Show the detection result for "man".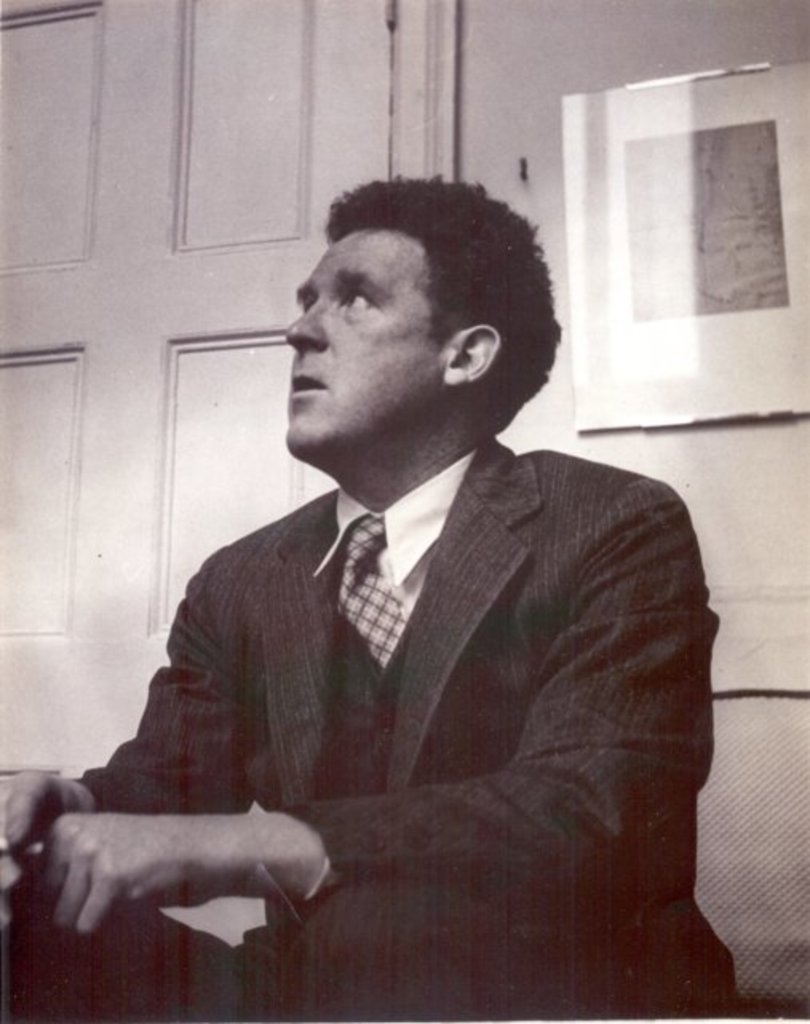
select_region(67, 176, 733, 963).
